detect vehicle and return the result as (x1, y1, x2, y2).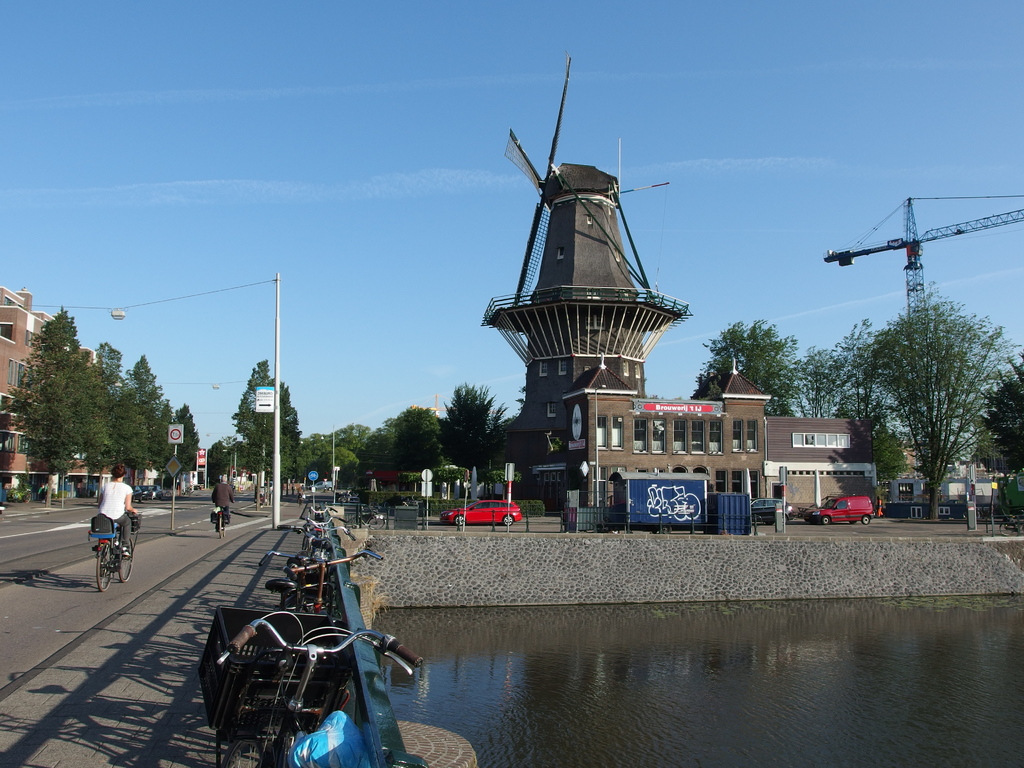
(93, 513, 136, 591).
